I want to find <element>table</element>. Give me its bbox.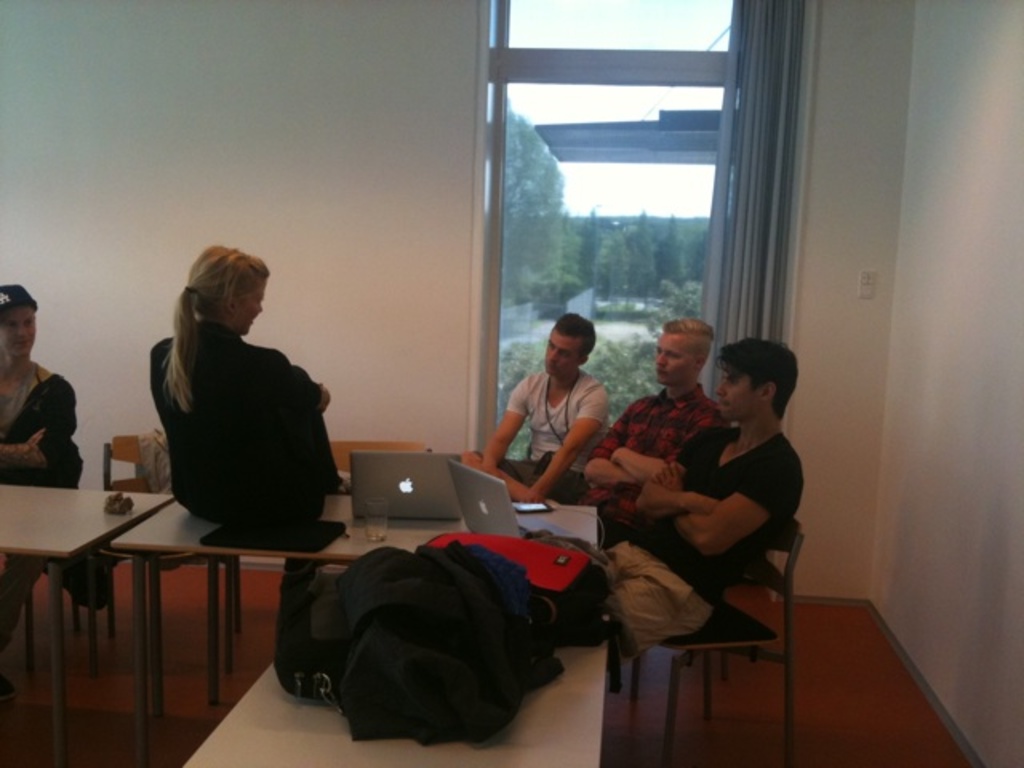
l=107, t=499, r=602, b=766.
